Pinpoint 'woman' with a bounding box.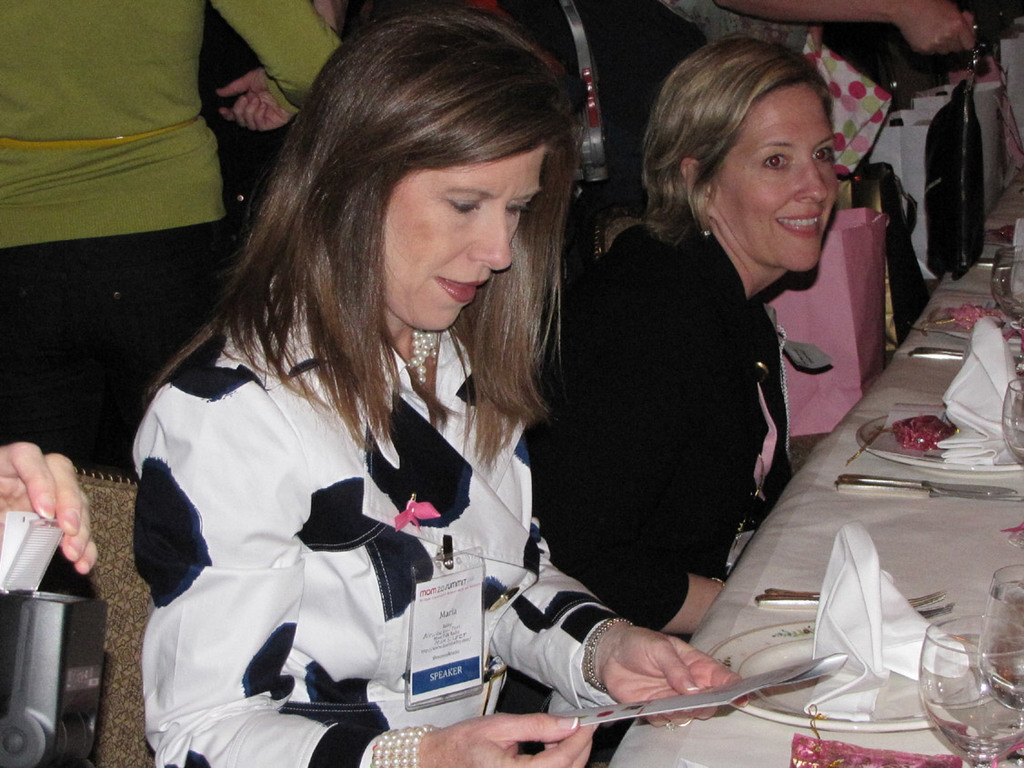
x1=529 y1=32 x2=838 y2=638.
